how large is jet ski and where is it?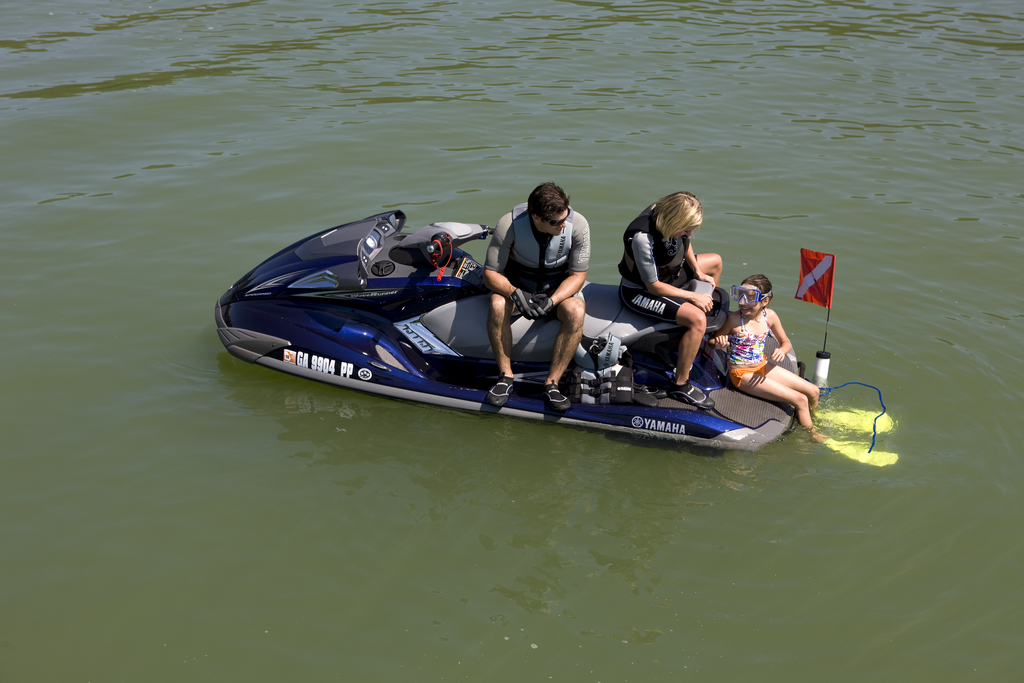
Bounding box: <box>216,209,809,454</box>.
